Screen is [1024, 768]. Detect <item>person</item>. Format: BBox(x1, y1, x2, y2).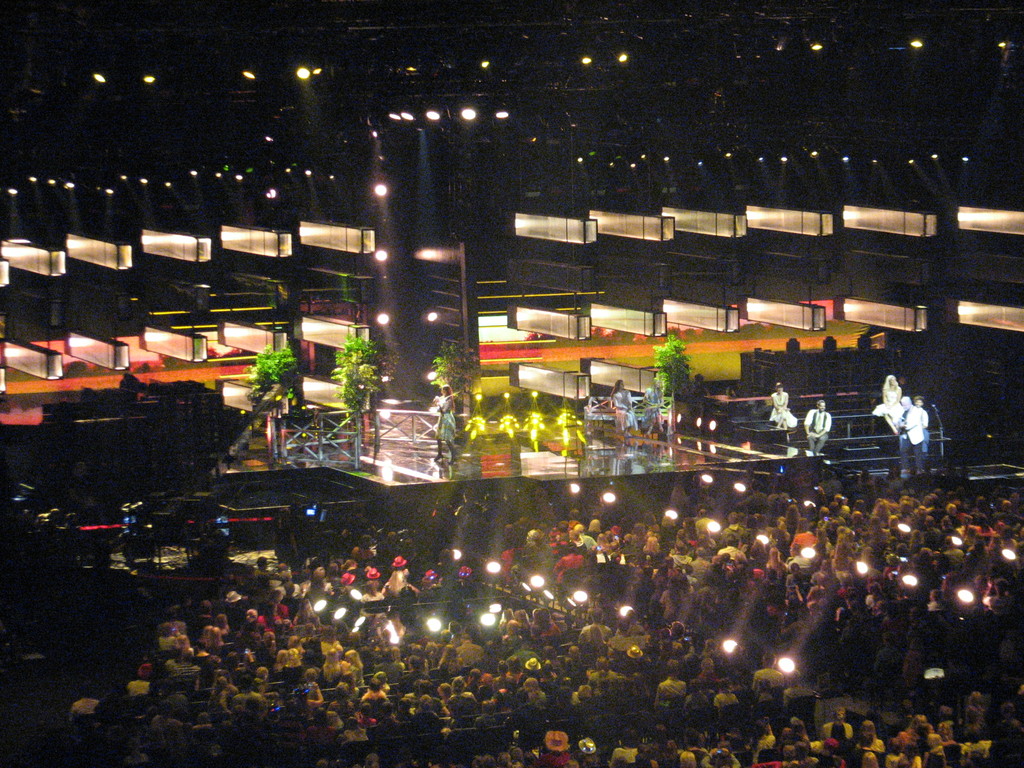
BBox(767, 382, 797, 444).
